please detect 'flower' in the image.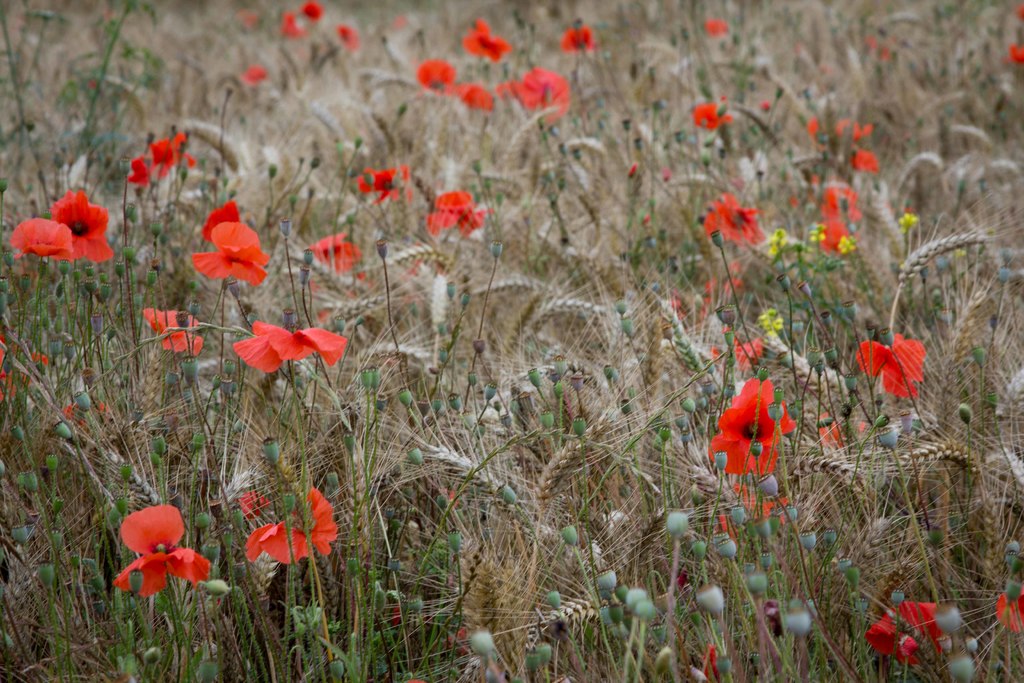
<bbox>280, 13, 305, 39</bbox>.
